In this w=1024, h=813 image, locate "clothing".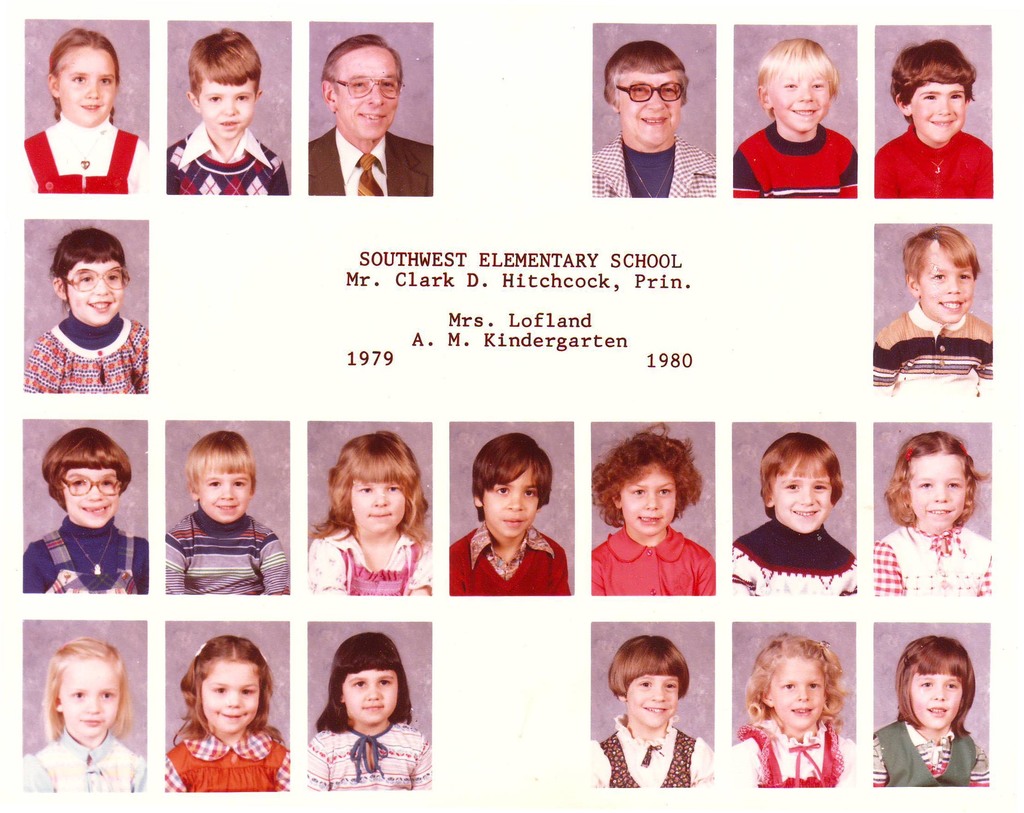
Bounding box: box=[587, 713, 713, 792].
